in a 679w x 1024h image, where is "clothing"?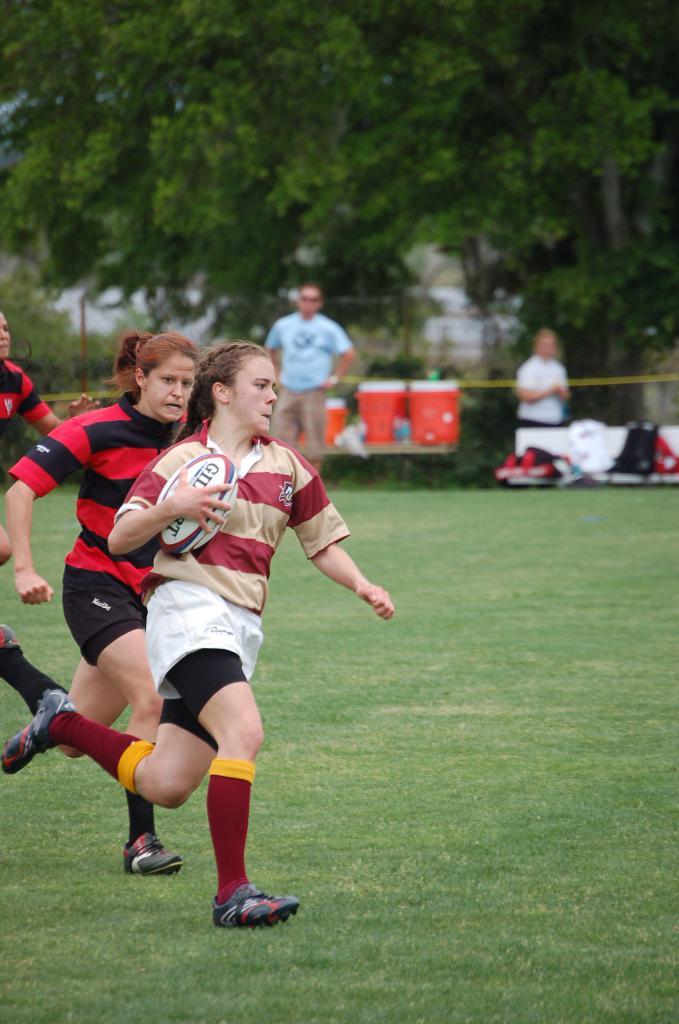
box=[112, 421, 348, 755].
